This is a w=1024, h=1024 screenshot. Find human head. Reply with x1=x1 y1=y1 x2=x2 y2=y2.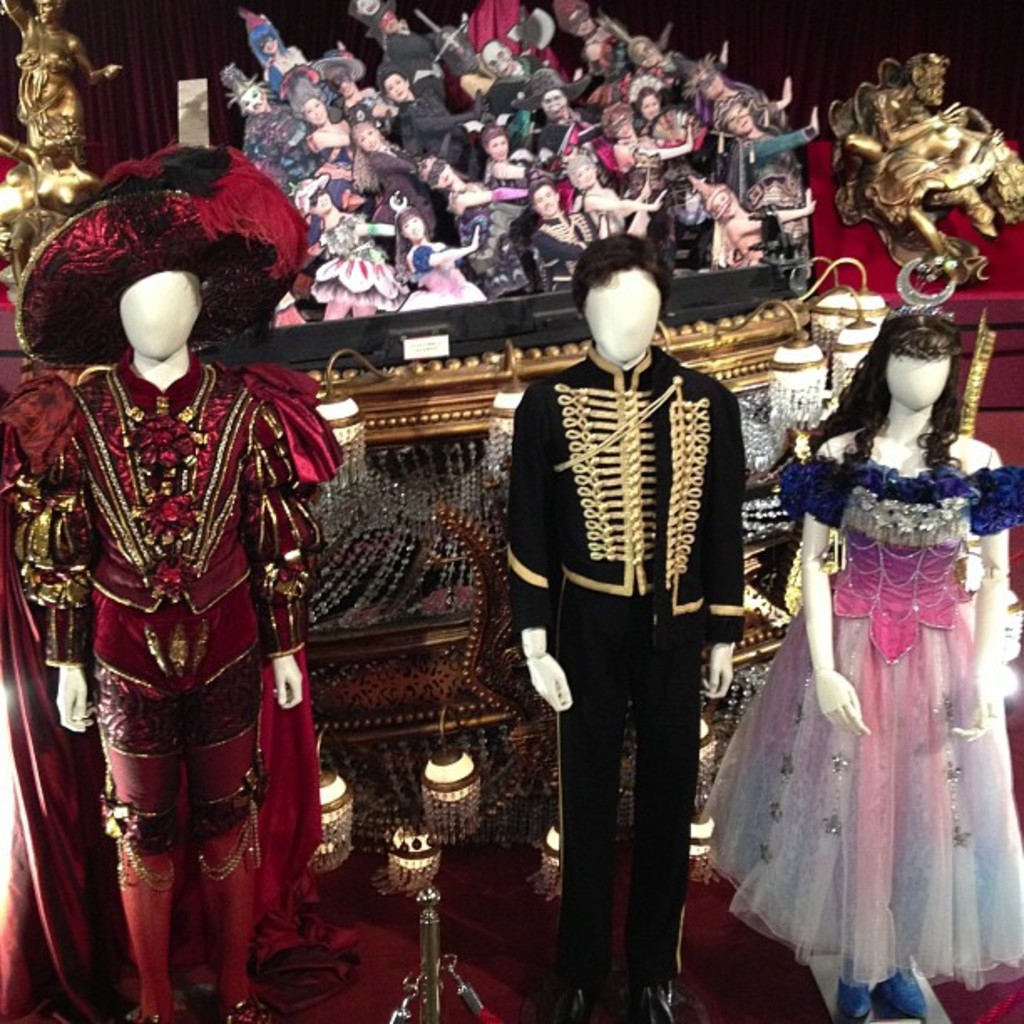
x1=293 y1=177 x2=331 y2=219.
